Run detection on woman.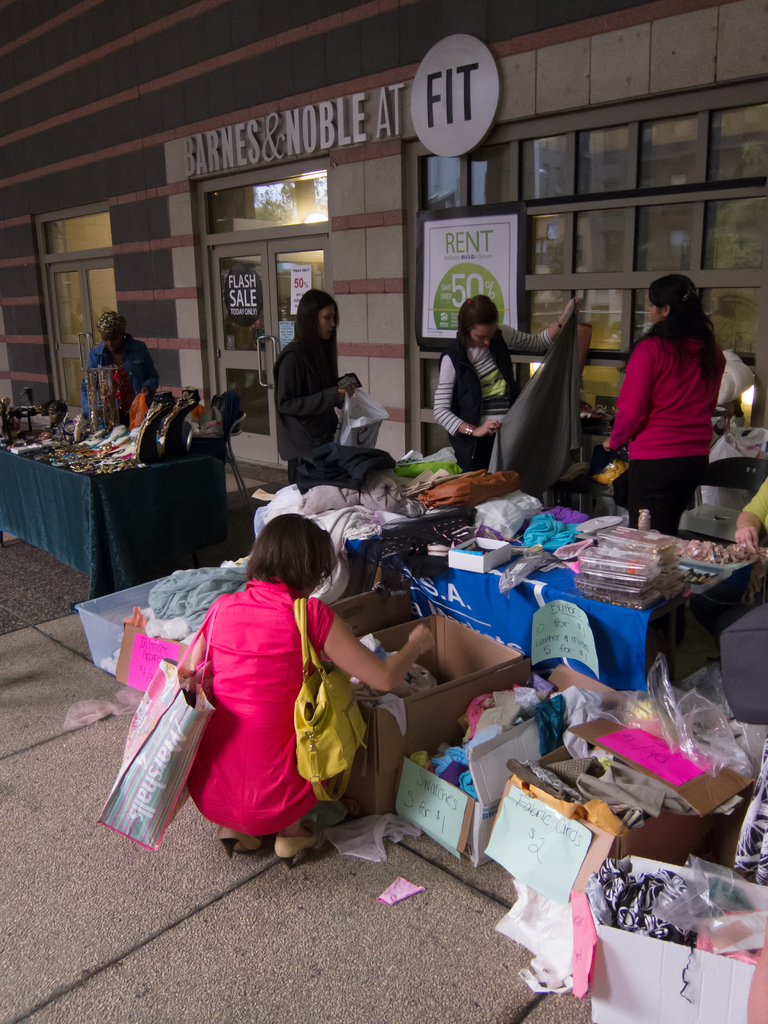
Result: select_region(188, 506, 432, 868).
